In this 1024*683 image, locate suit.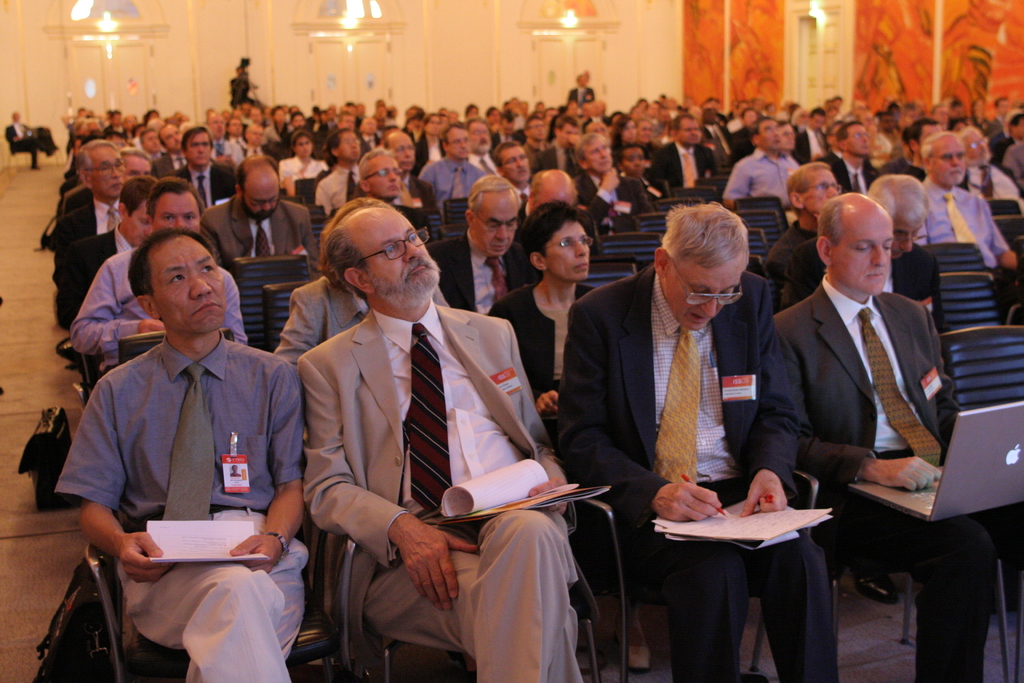
Bounding box: l=958, t=164, r=1023, b=226.
